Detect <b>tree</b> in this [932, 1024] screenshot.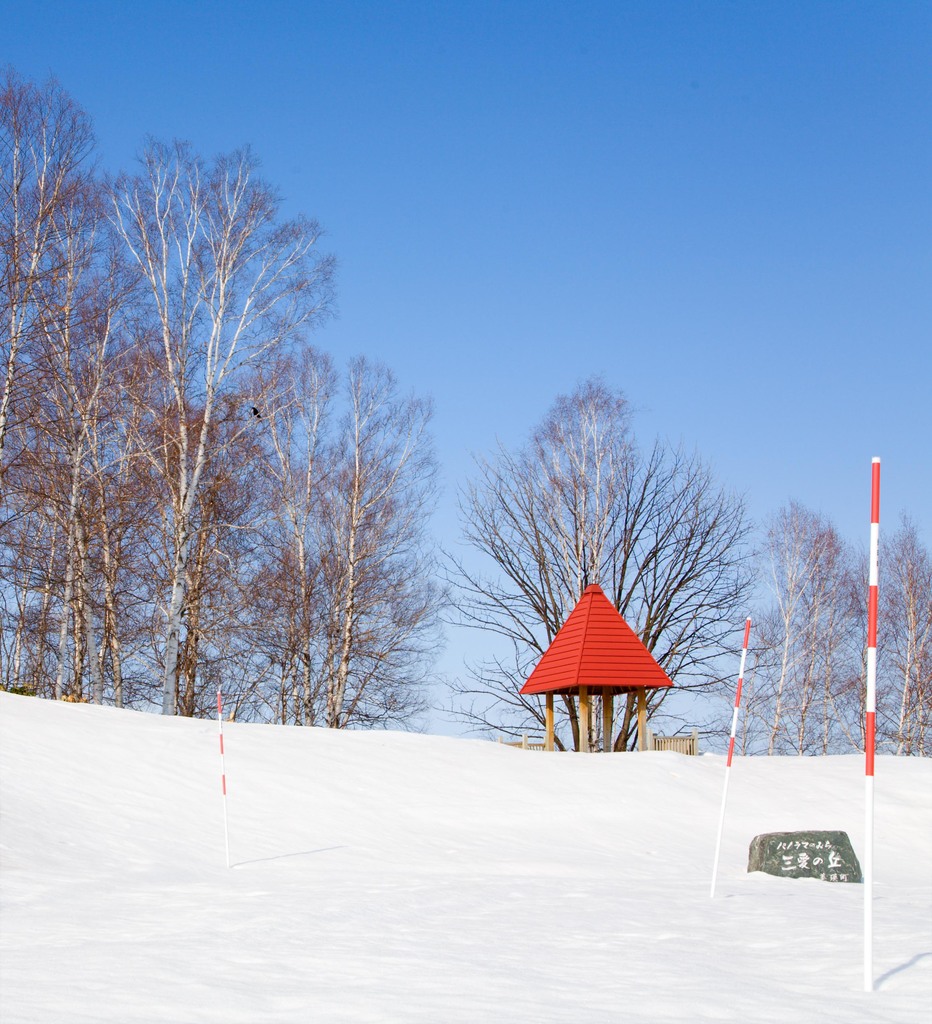
Detection: <bbox>732, 494, 868, 760</bbox>.
